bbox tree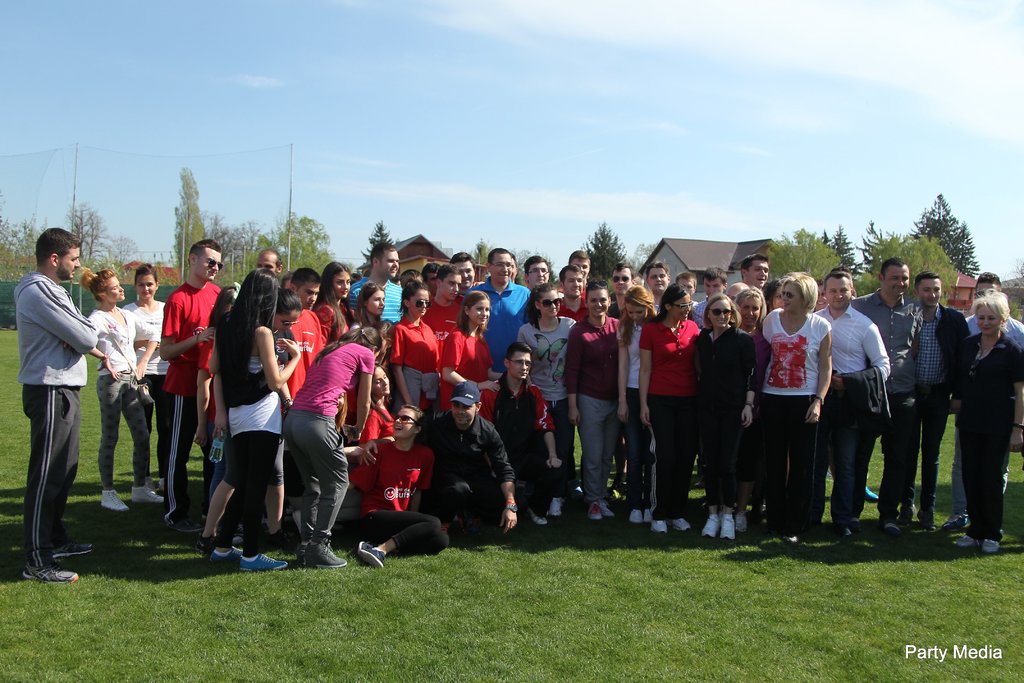
<bbox>632, 240, 660, 274</bbox>
